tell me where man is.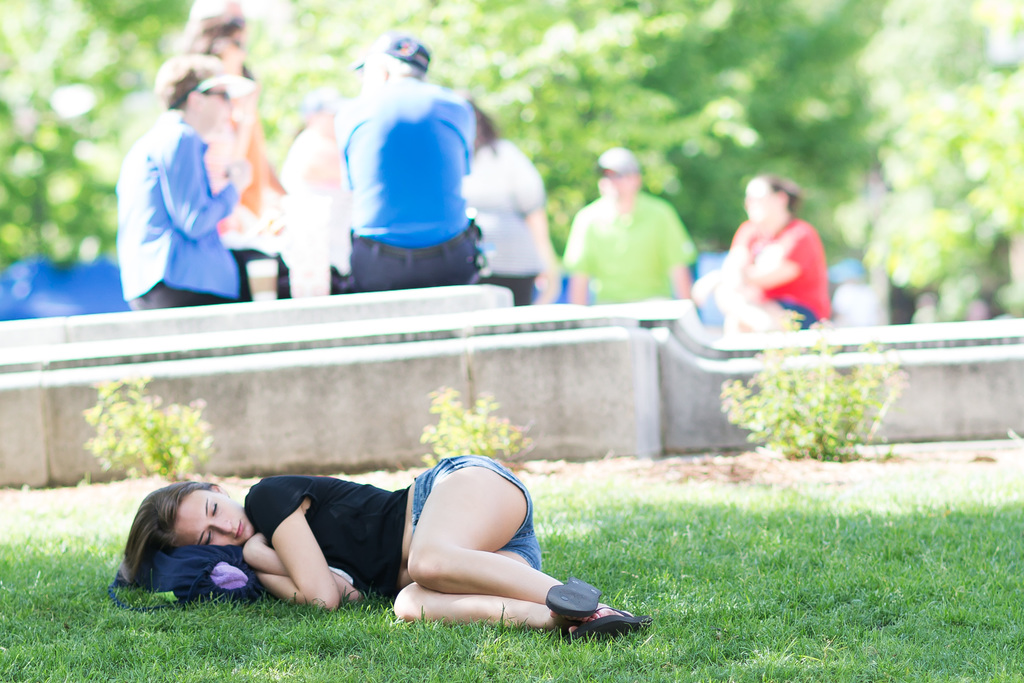
man is at x1=694, y1=172, x2=828, y2=339.
